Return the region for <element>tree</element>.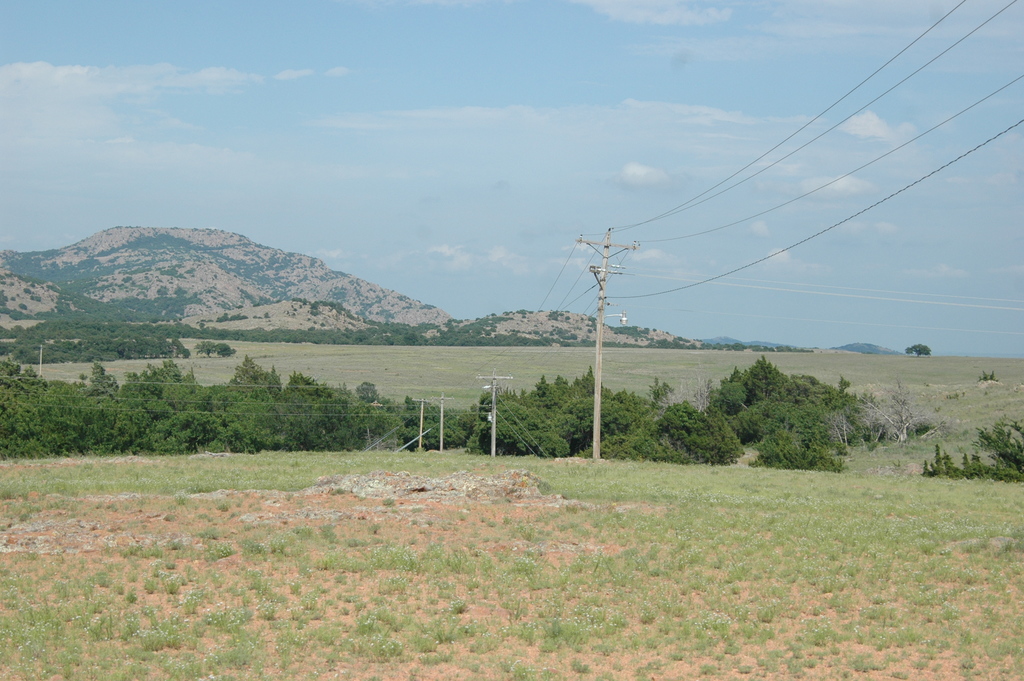
902, 343, 932, 357.
